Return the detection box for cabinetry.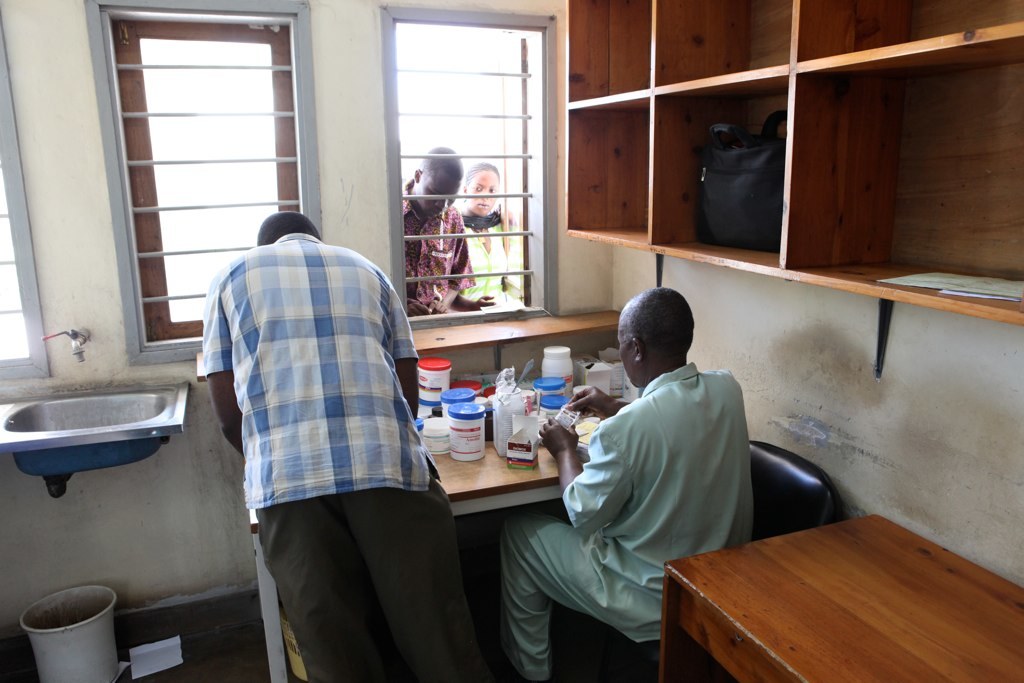
[541,9,970,319].
